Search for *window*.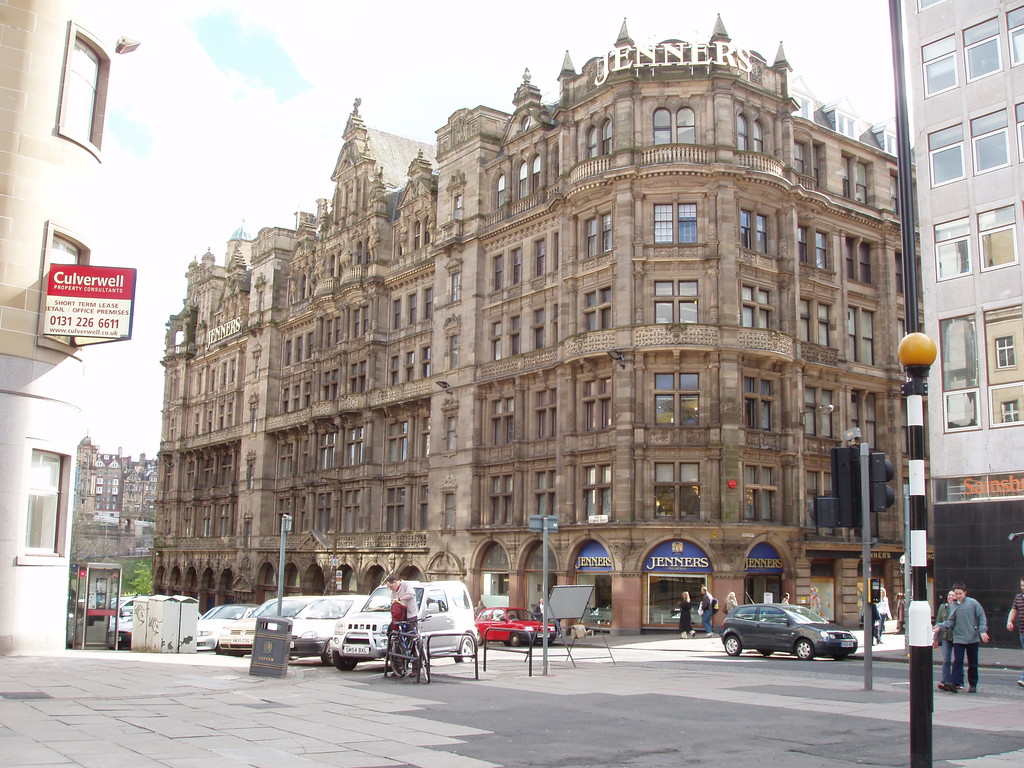
Found at x1=26, y1=447, x2=67, y2=556.
